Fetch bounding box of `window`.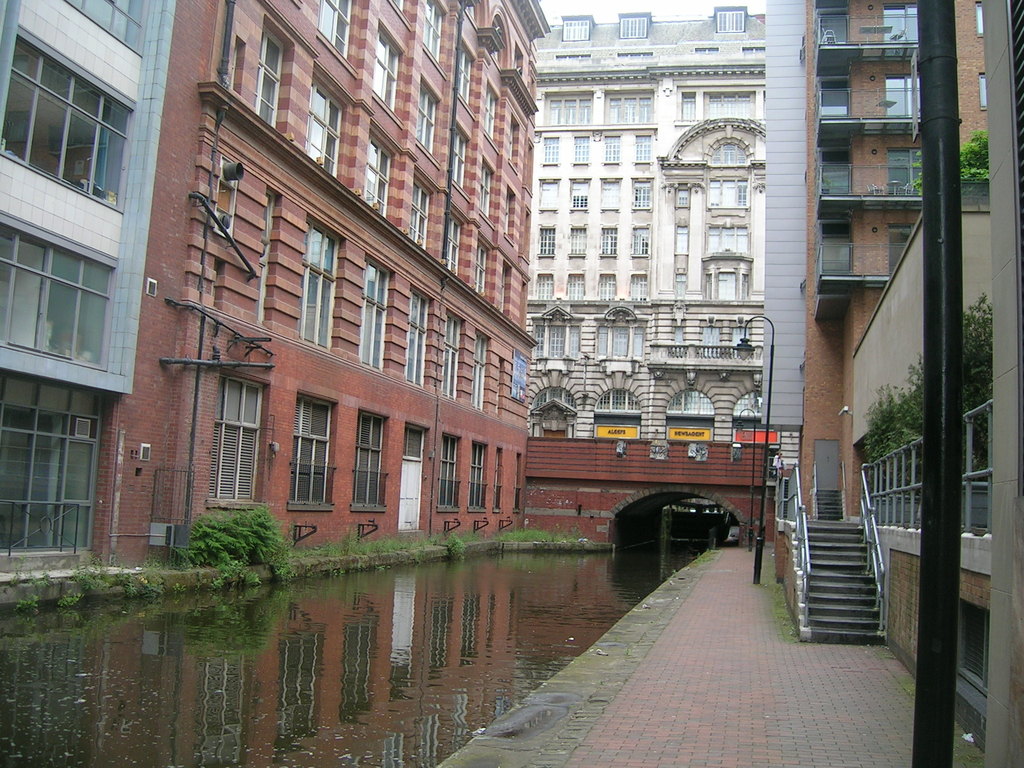
Bbox: BBox(701, 223, 750, 257).
